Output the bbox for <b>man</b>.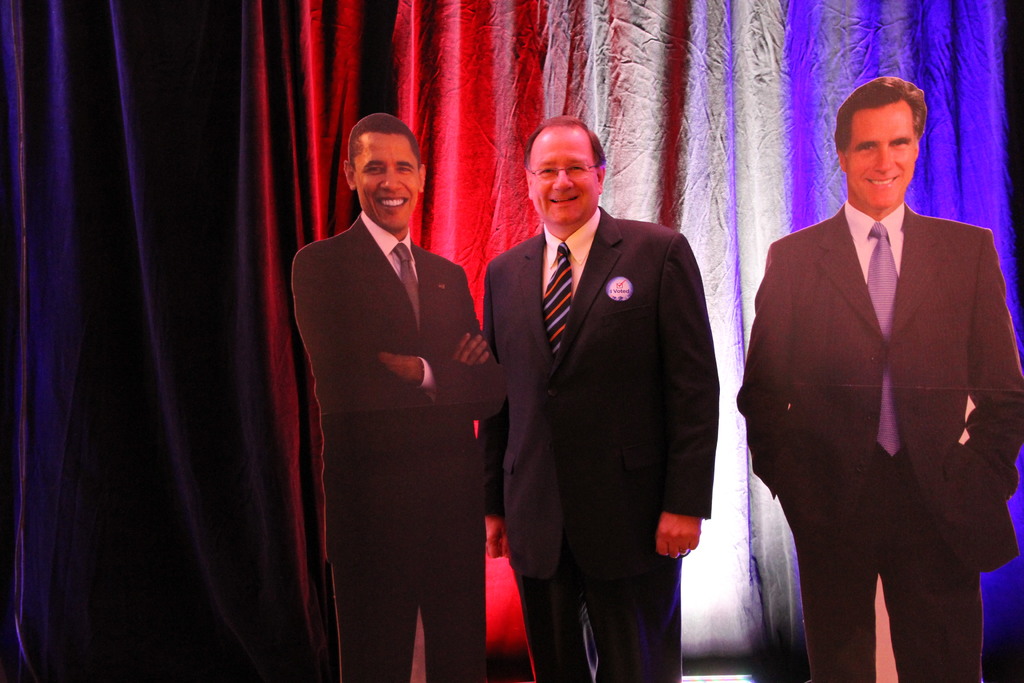
(735, 97, 1005, 681).
